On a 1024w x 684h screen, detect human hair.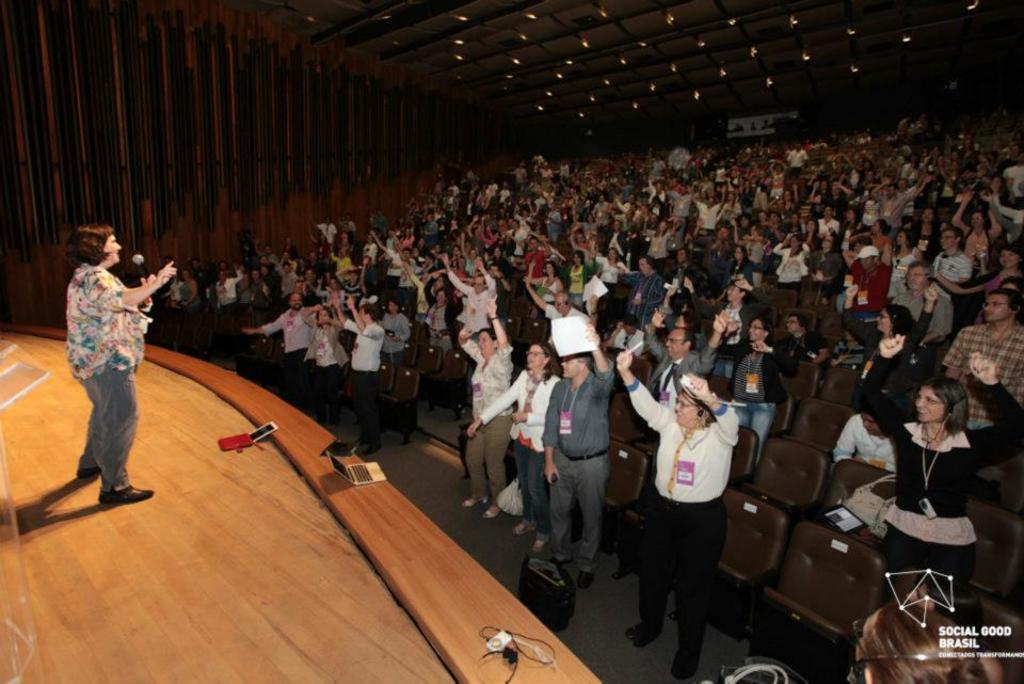
785:306:810:331.
